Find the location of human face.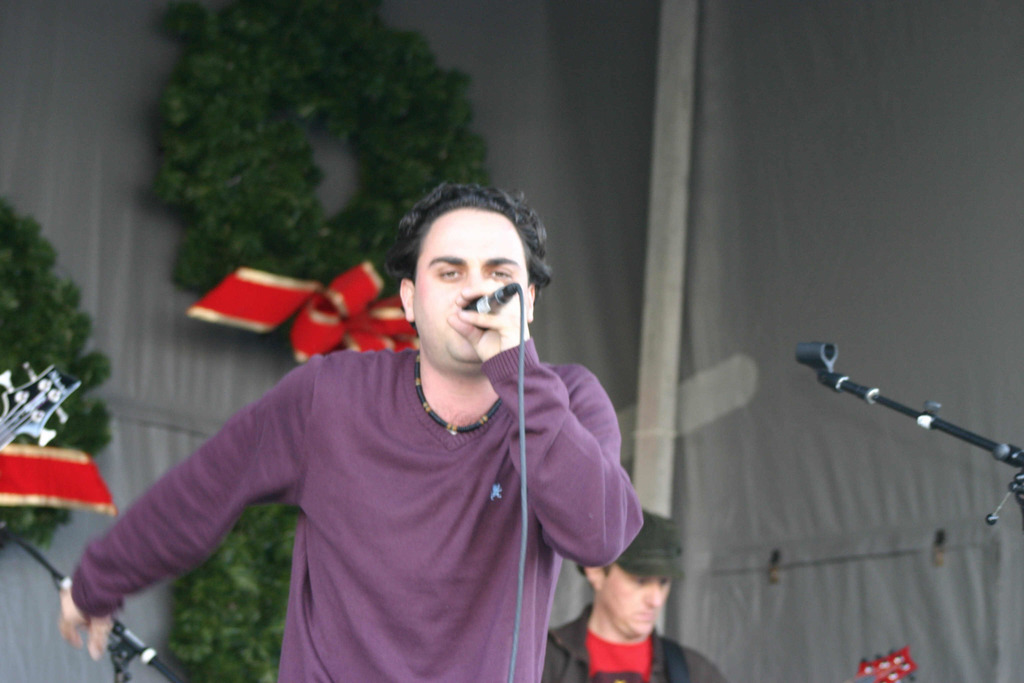
Location: left=408, top=210, right=525, bottom=363.
